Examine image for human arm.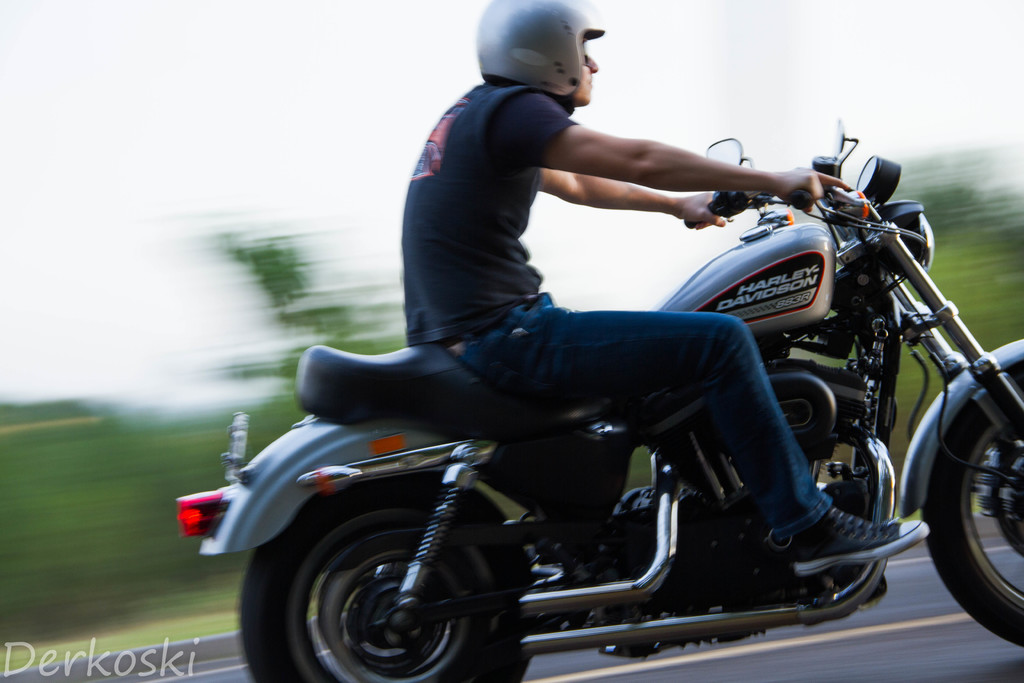
Examination result: pyautogui.locateOnScreen(476, 101, 780, 279).
